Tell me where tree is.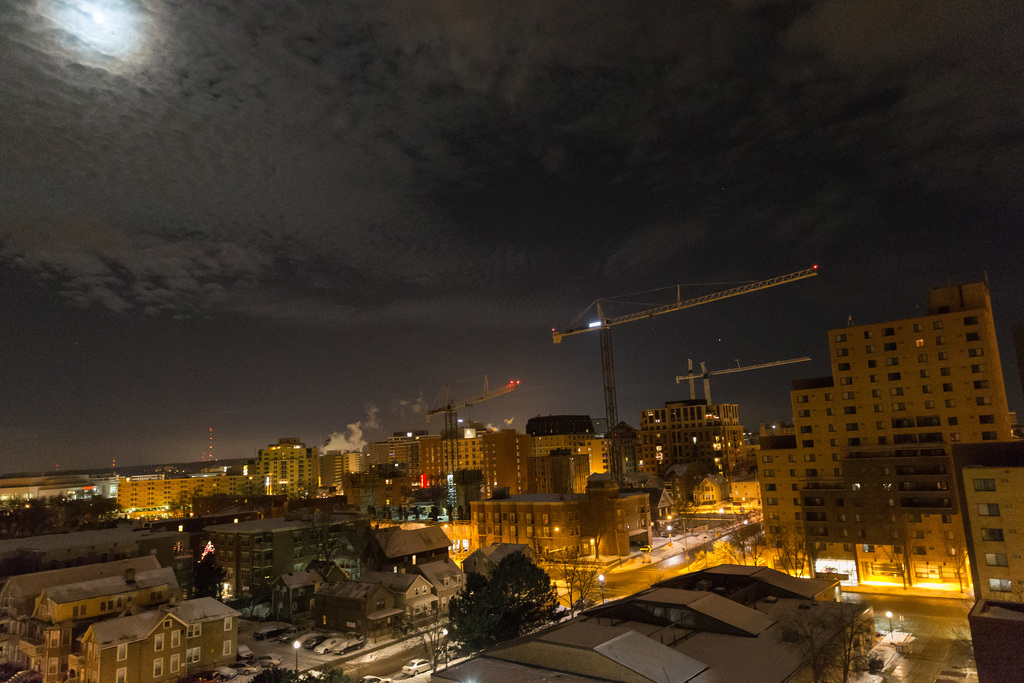
tree is at Rect(183, 553, 233, 597).
